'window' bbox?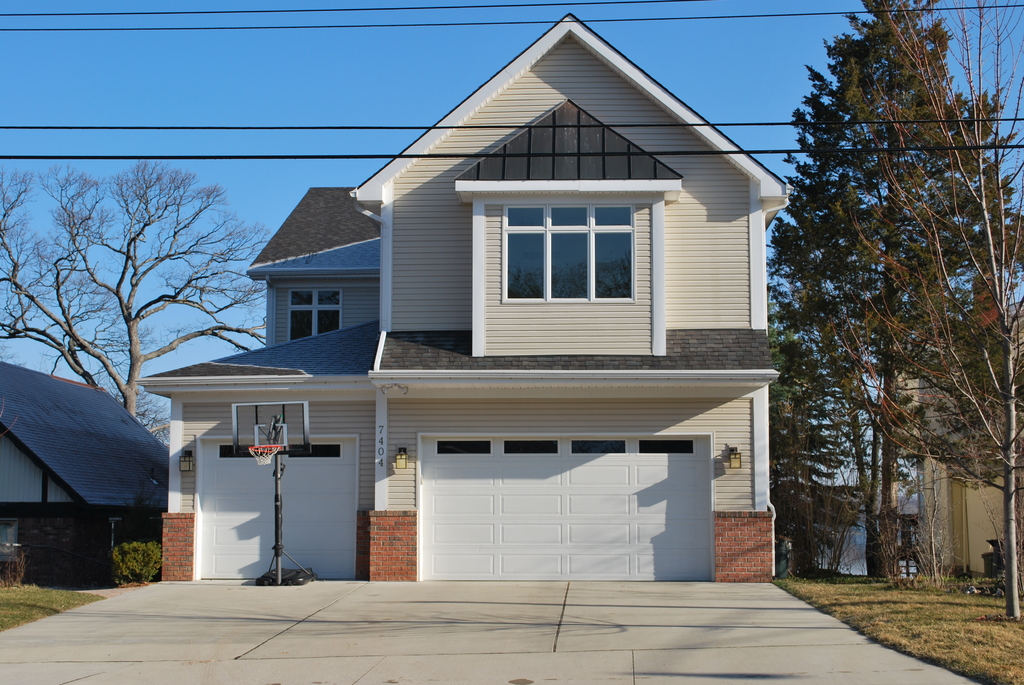
l=434, t=440, r=492, b=455
